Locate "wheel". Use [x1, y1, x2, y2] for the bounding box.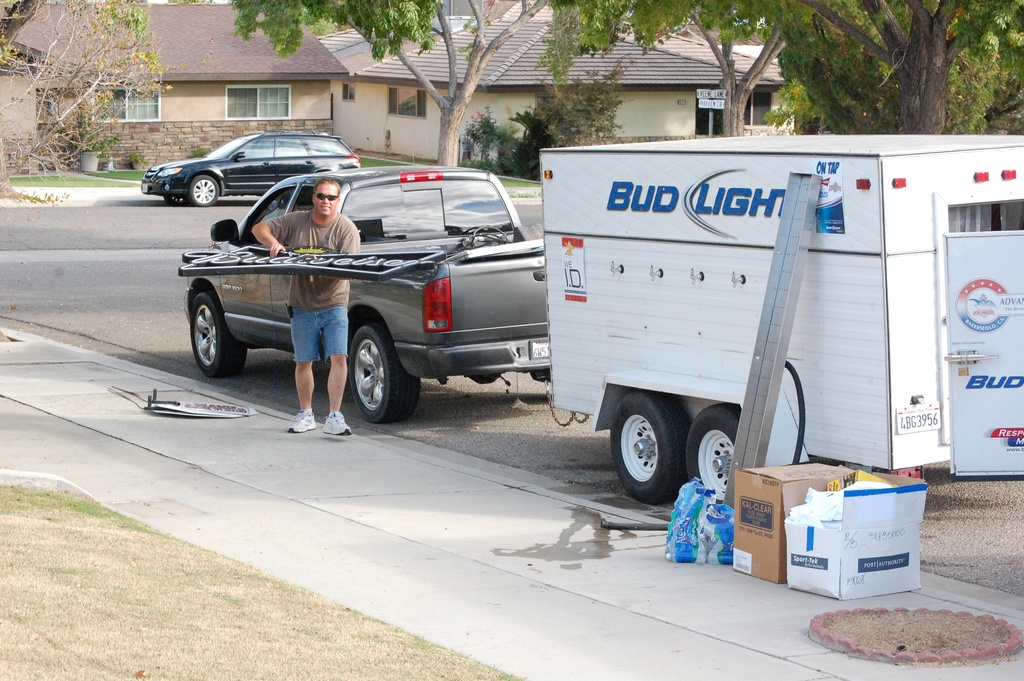
[163, 197, 186, 208].
